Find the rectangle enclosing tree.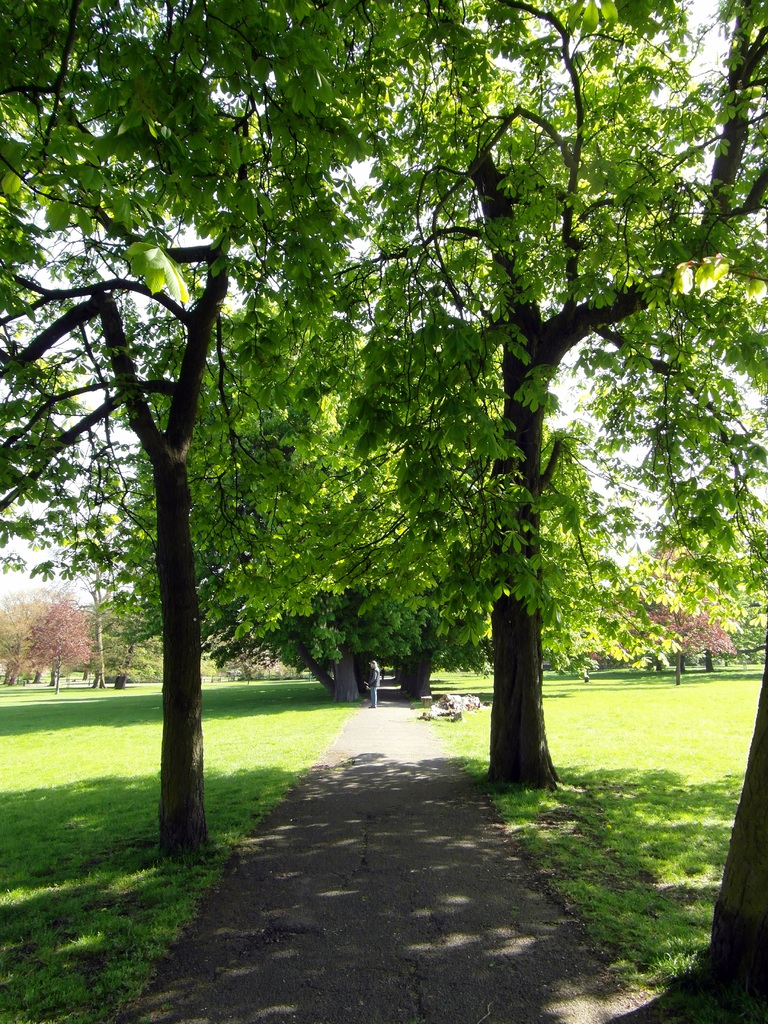
0 0 157 603.
